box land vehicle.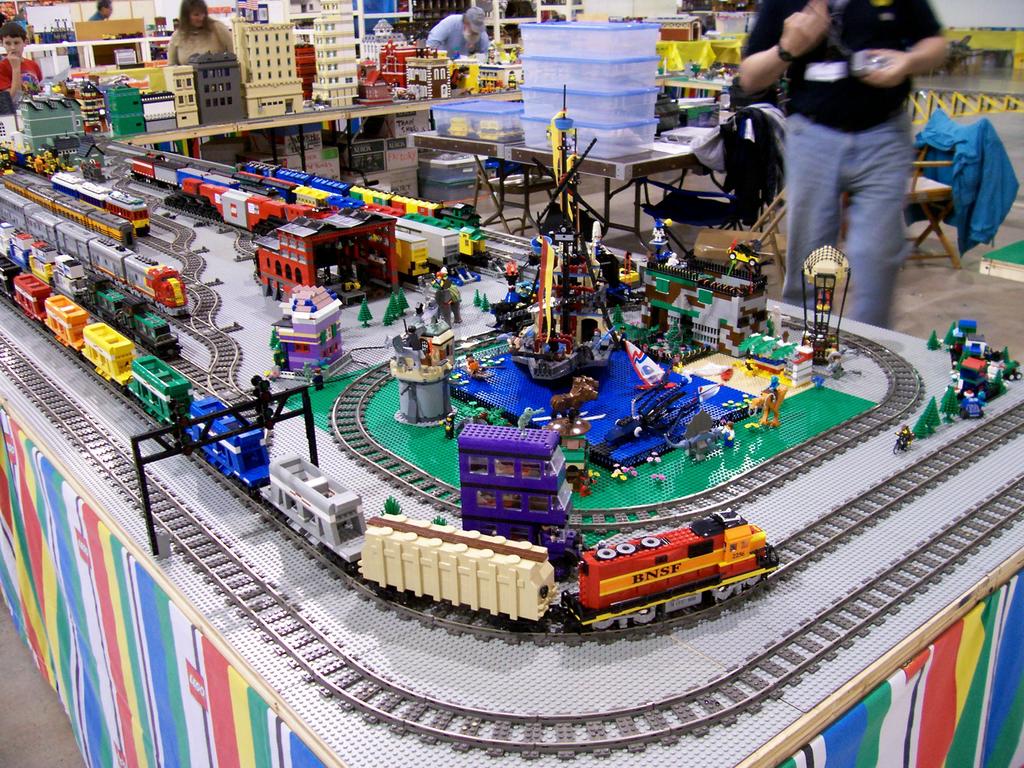
[243,160,483,234].
